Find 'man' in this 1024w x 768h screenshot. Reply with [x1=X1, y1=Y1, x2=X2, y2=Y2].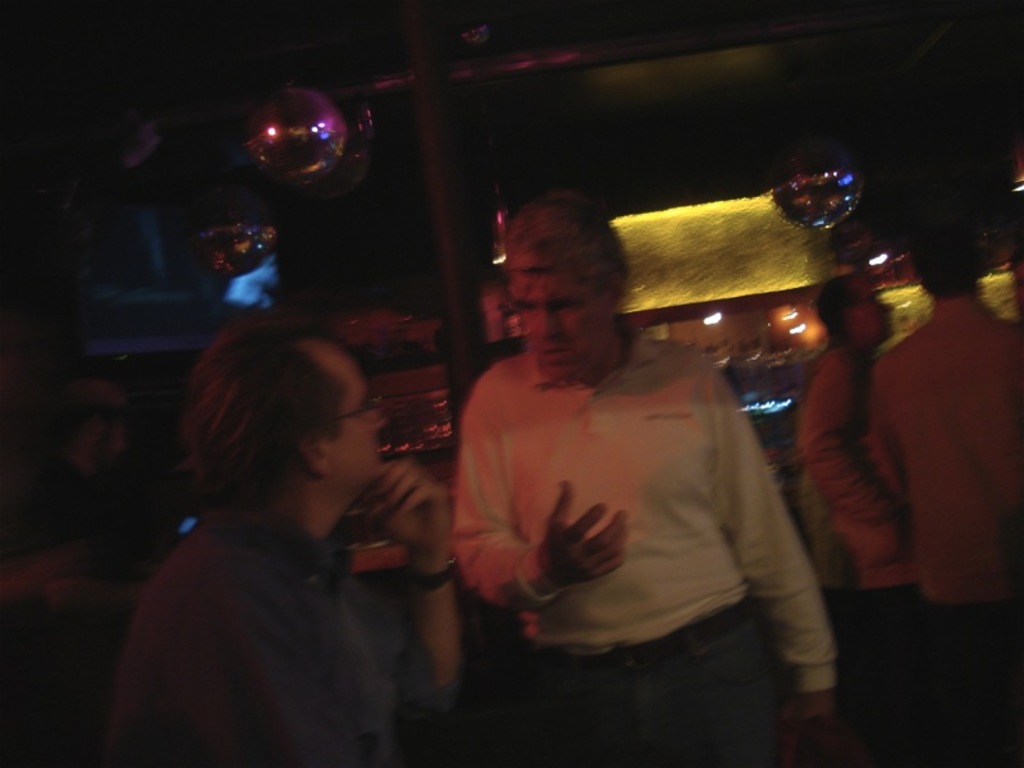
[x1=865, y1=219, x2=1023, y2=755].
